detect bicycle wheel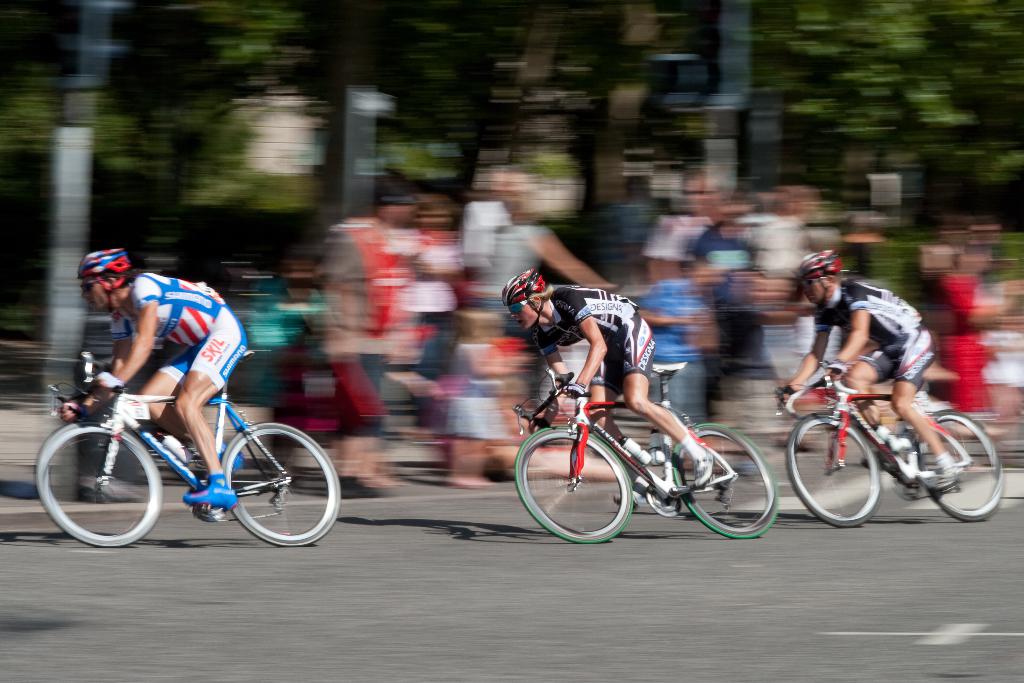
BBox(919, 411, 1007, 518)
